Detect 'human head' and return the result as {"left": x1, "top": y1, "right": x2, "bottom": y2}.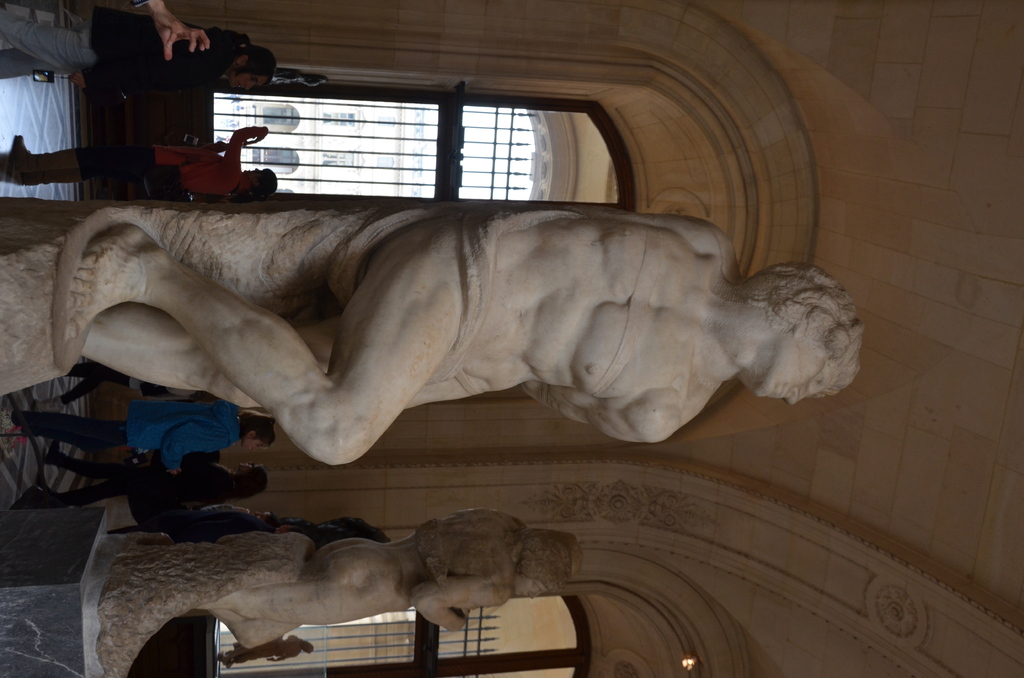
{"left": 235, "top": 460, "right": 268, "bottom": 498}.
